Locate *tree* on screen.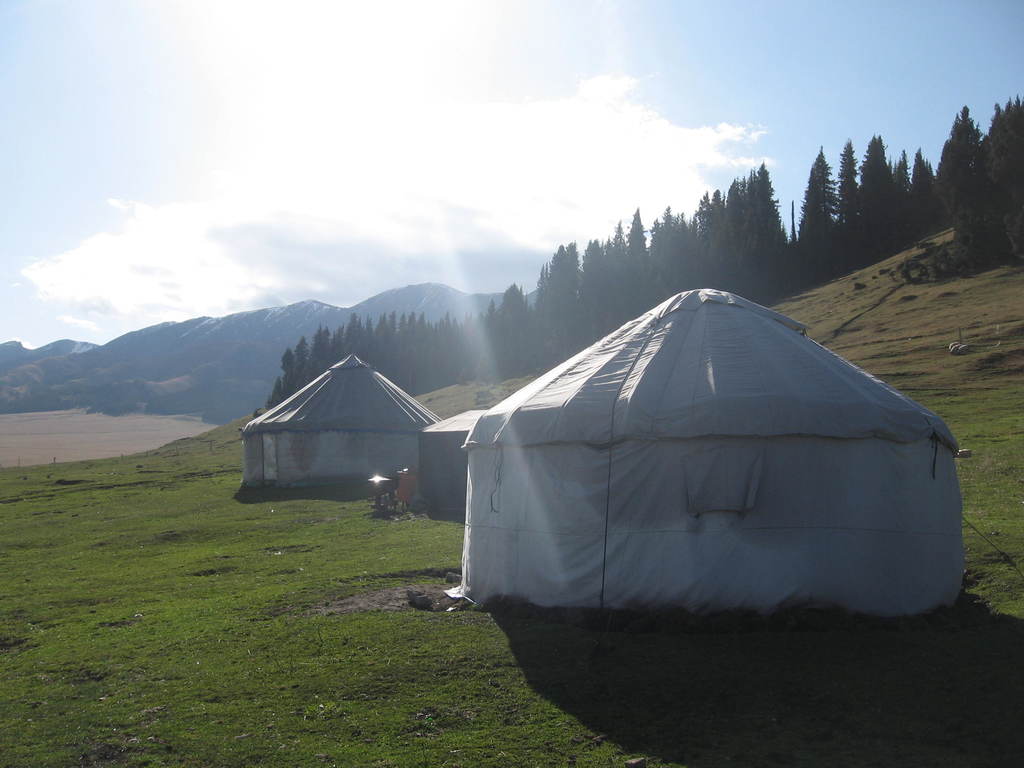
On screen at crop(579, 237, 603, 294).
